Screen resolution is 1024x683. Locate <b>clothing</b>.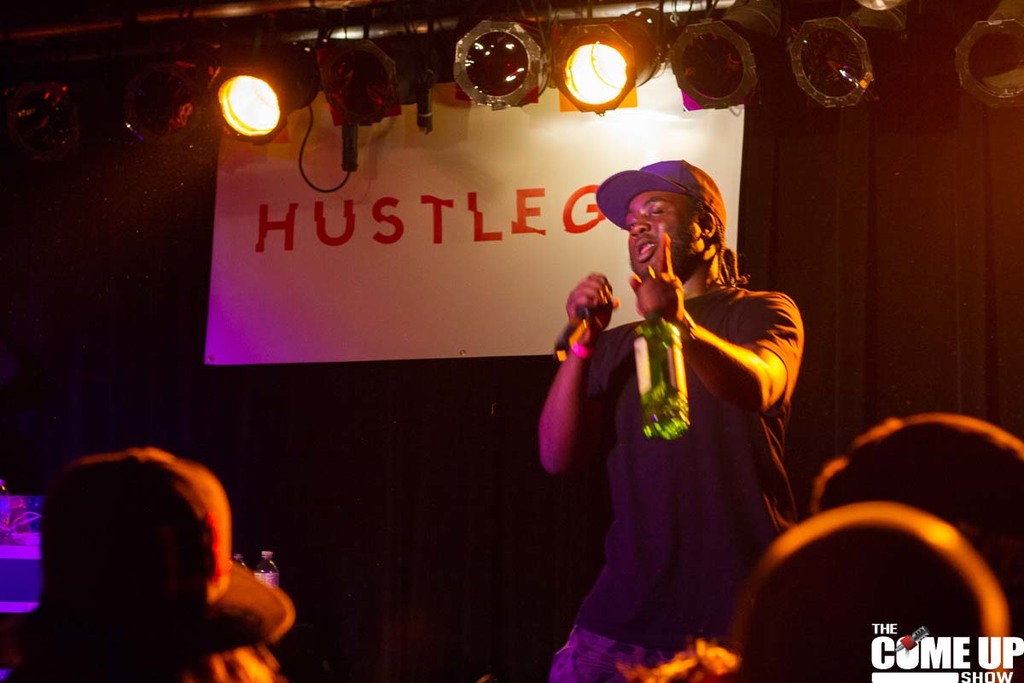
<region>2, 616, 290, 682</region>.
